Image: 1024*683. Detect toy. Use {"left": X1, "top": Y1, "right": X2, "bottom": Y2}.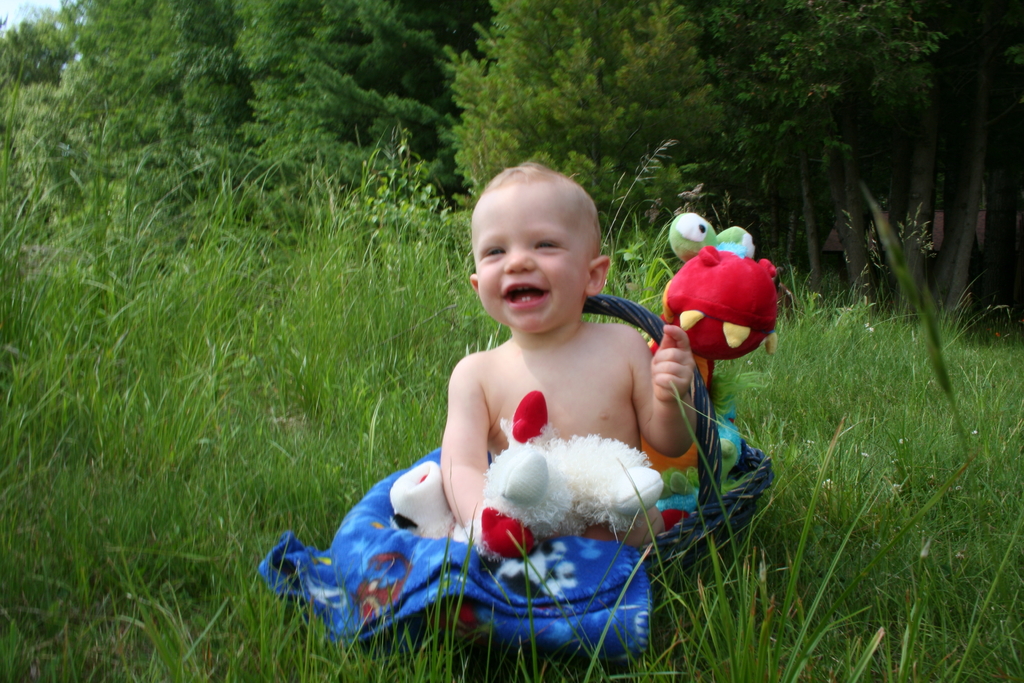
{"left": 389, "top": 386, "right": 660, "bottom": 561}.
